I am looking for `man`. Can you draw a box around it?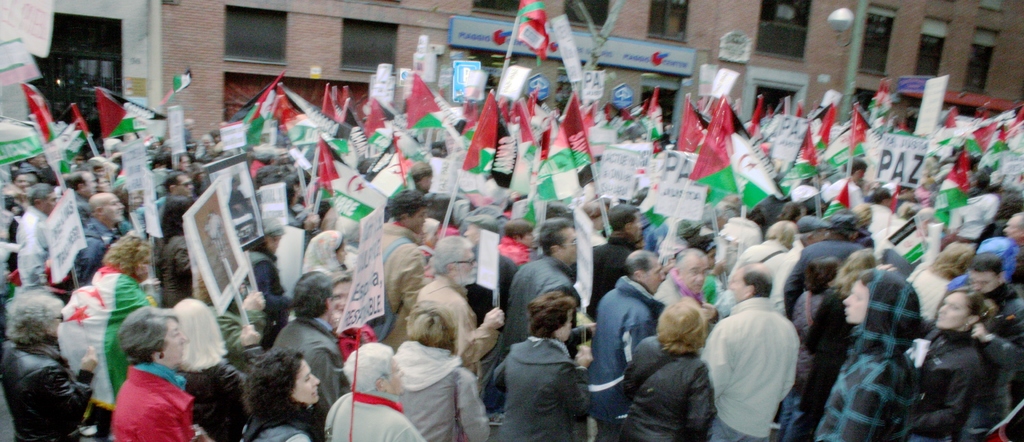
Sure, the bounding box is 502/215/572/360.
